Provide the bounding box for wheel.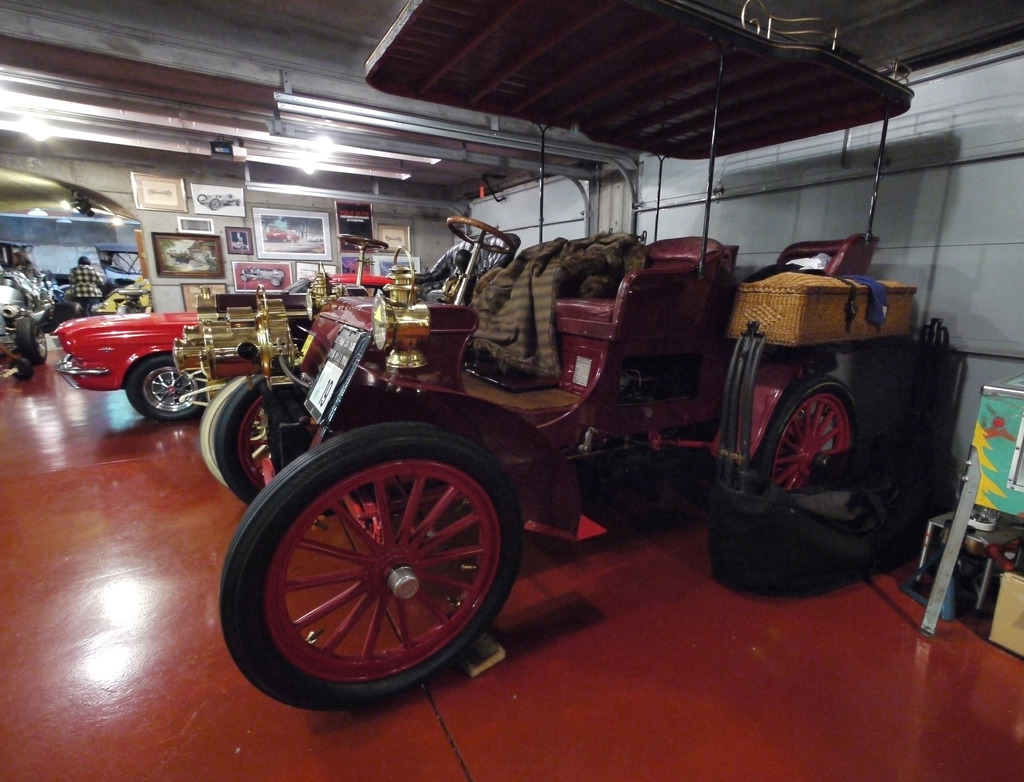
[125,353,208,423].
